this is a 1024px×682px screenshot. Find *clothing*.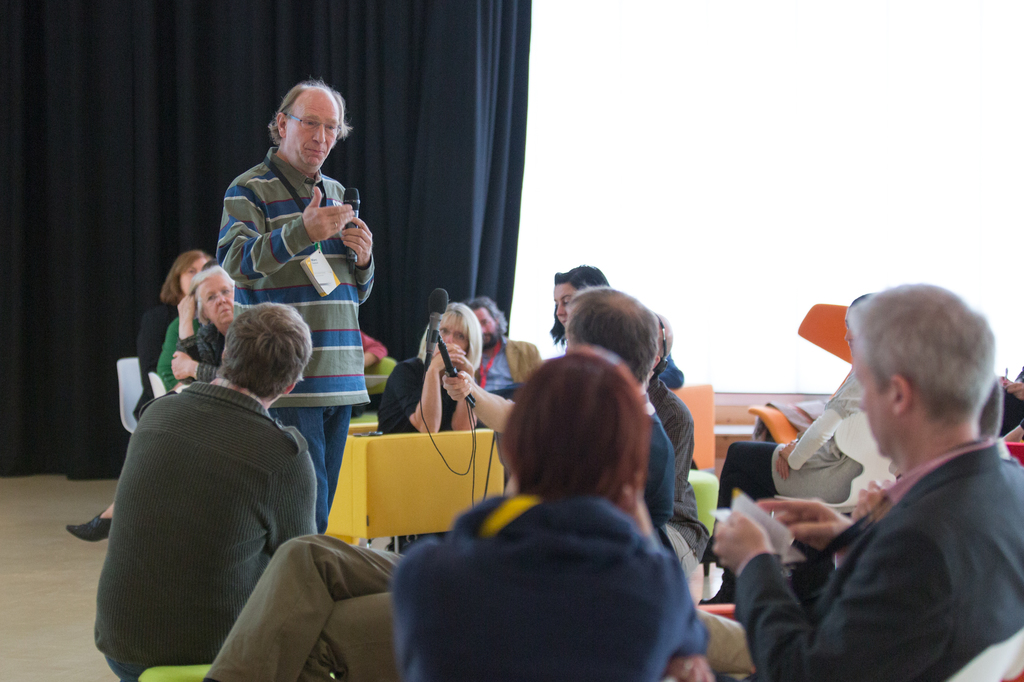
Bounding box: 479, 338, 537, 393.
